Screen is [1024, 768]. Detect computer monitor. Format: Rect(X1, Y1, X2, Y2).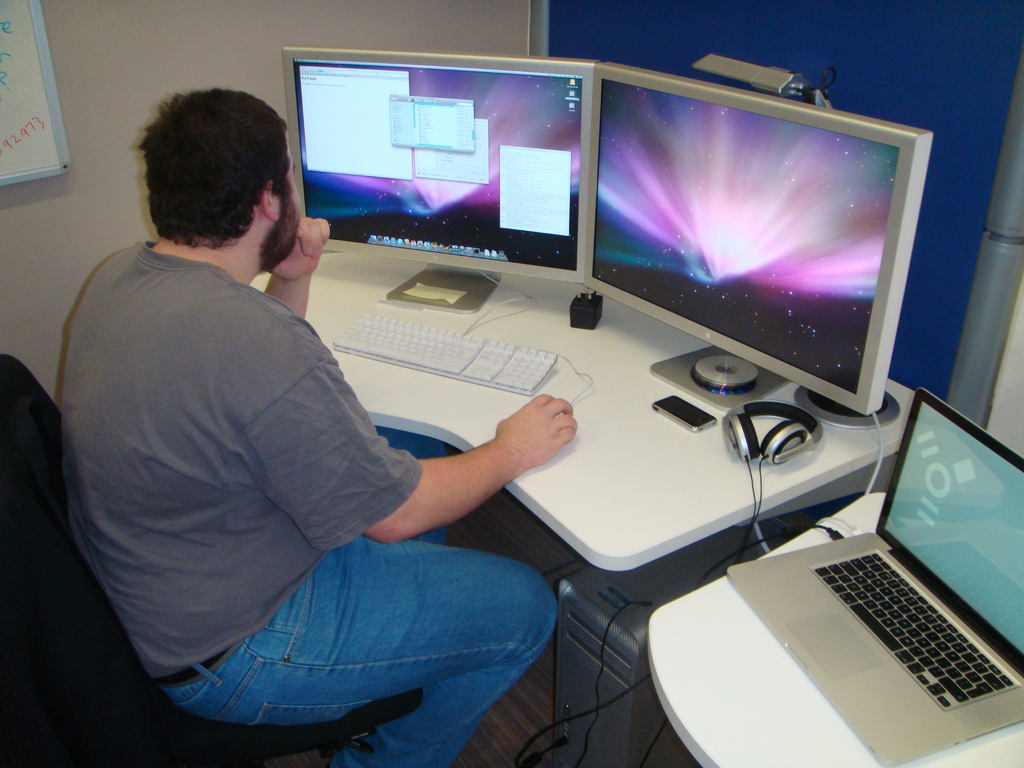
Rect(280, 44, 602, 316).
